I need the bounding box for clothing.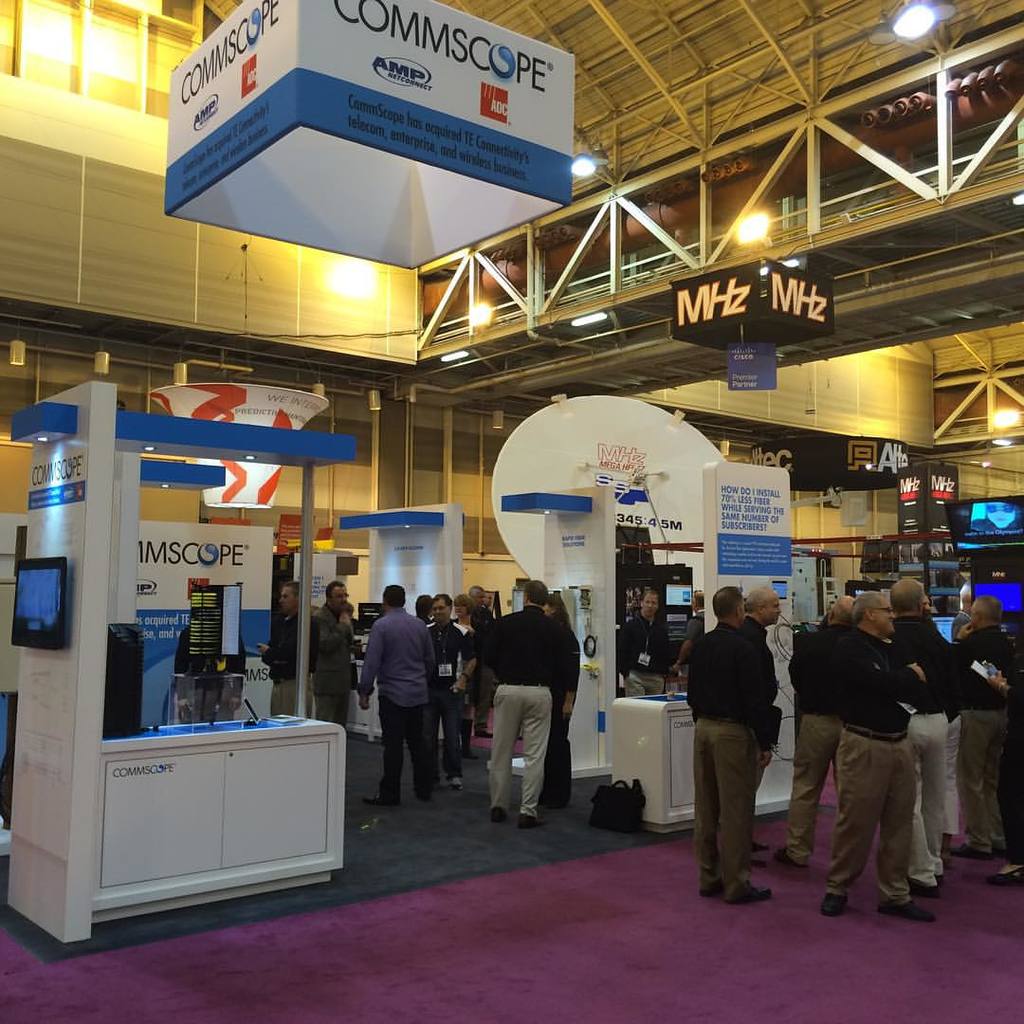
Here it is: pyautogui.locateOnScreen(786, 623, 851, 869).
